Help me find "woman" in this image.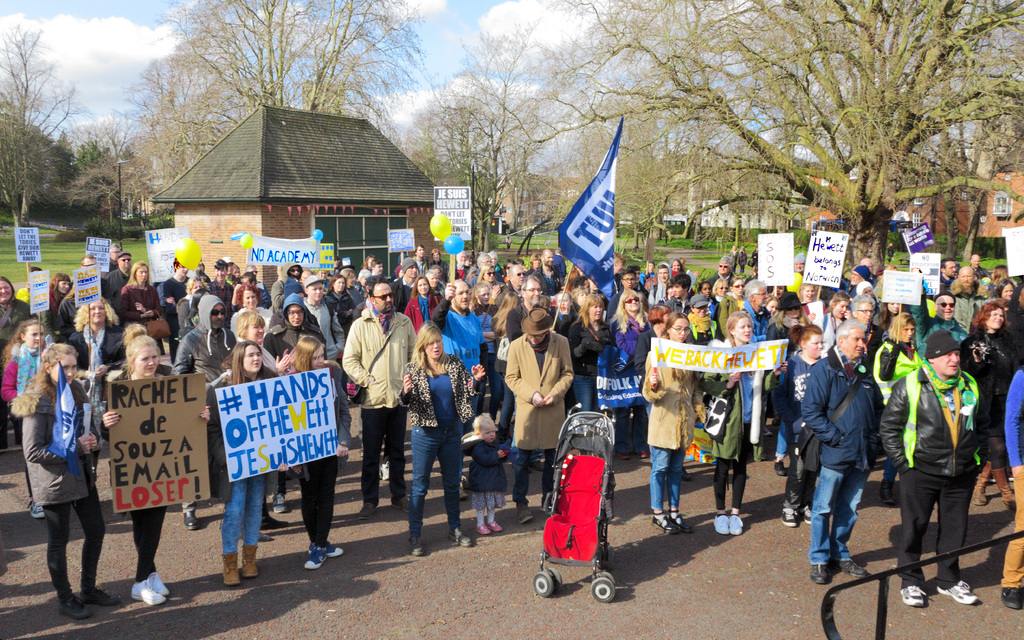
Found it: 769:322:826:518.
